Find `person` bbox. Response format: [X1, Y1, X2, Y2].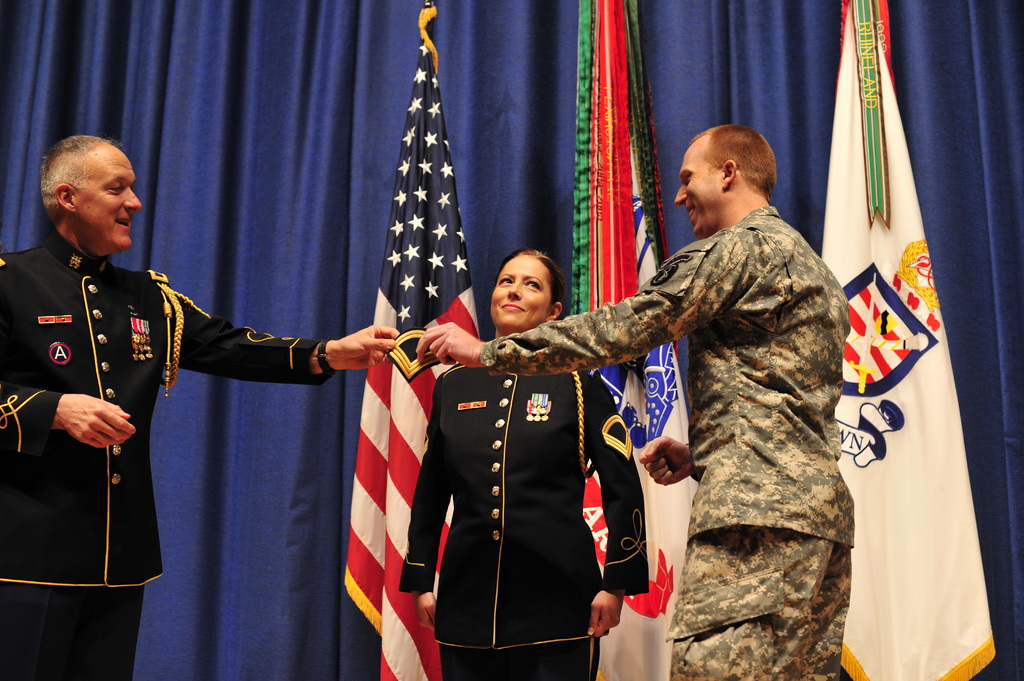
[396, 246, 650, 680].
